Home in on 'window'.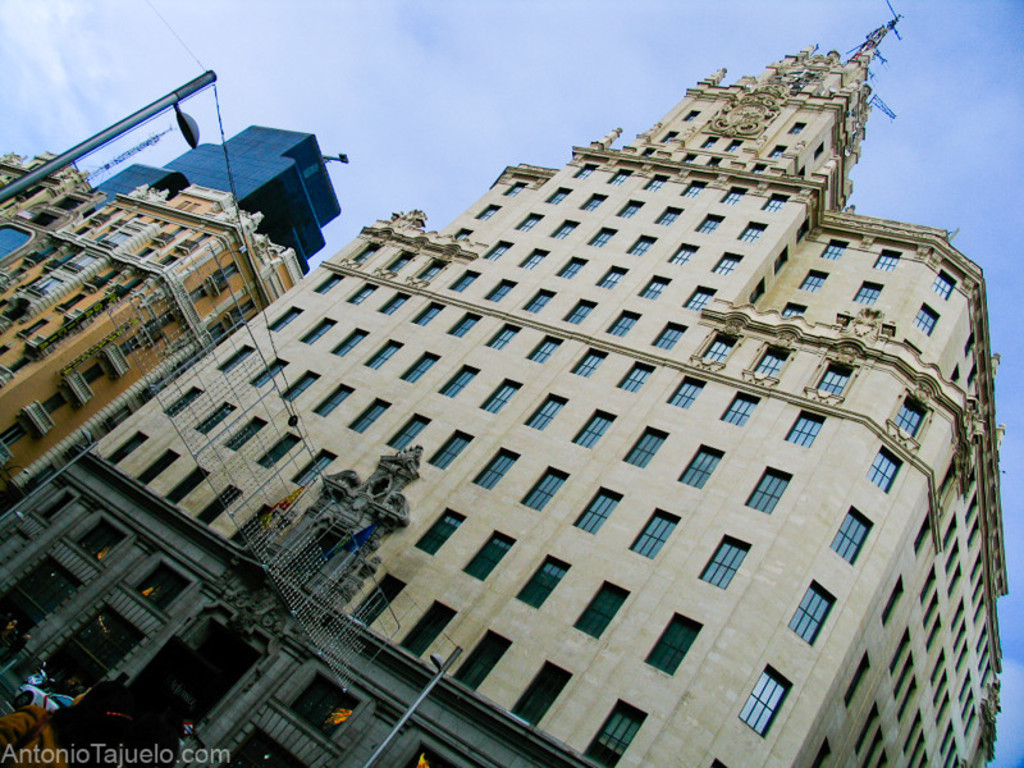
Homed in at pyautogui.locateOnScreen(426, 426, 481, 471).
